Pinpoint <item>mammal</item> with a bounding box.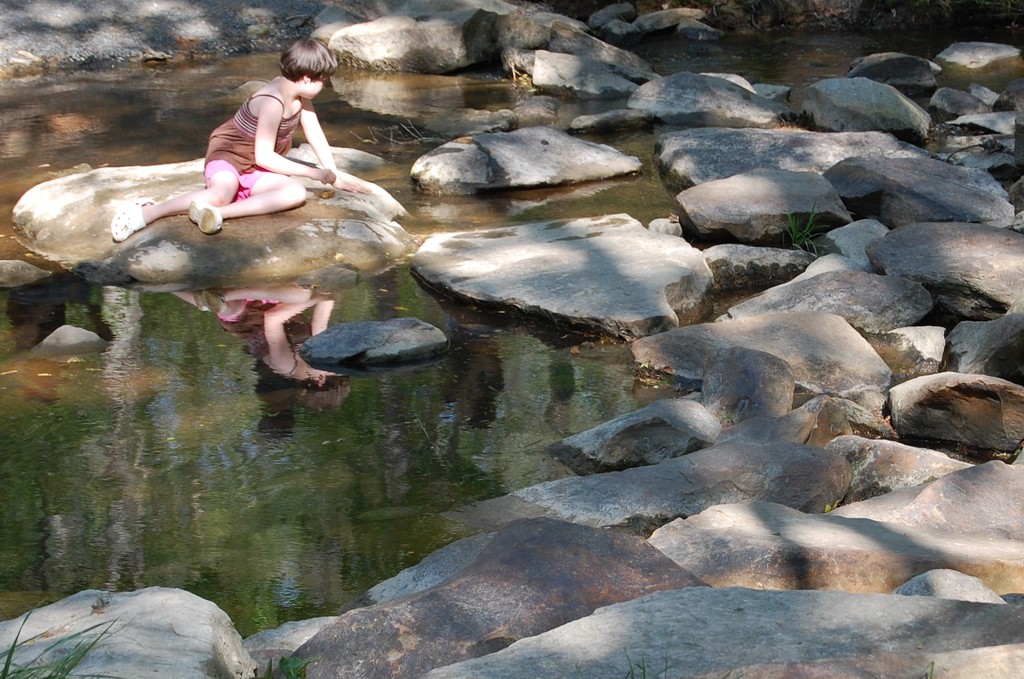
bbox=[112, 32, 376, 246].
